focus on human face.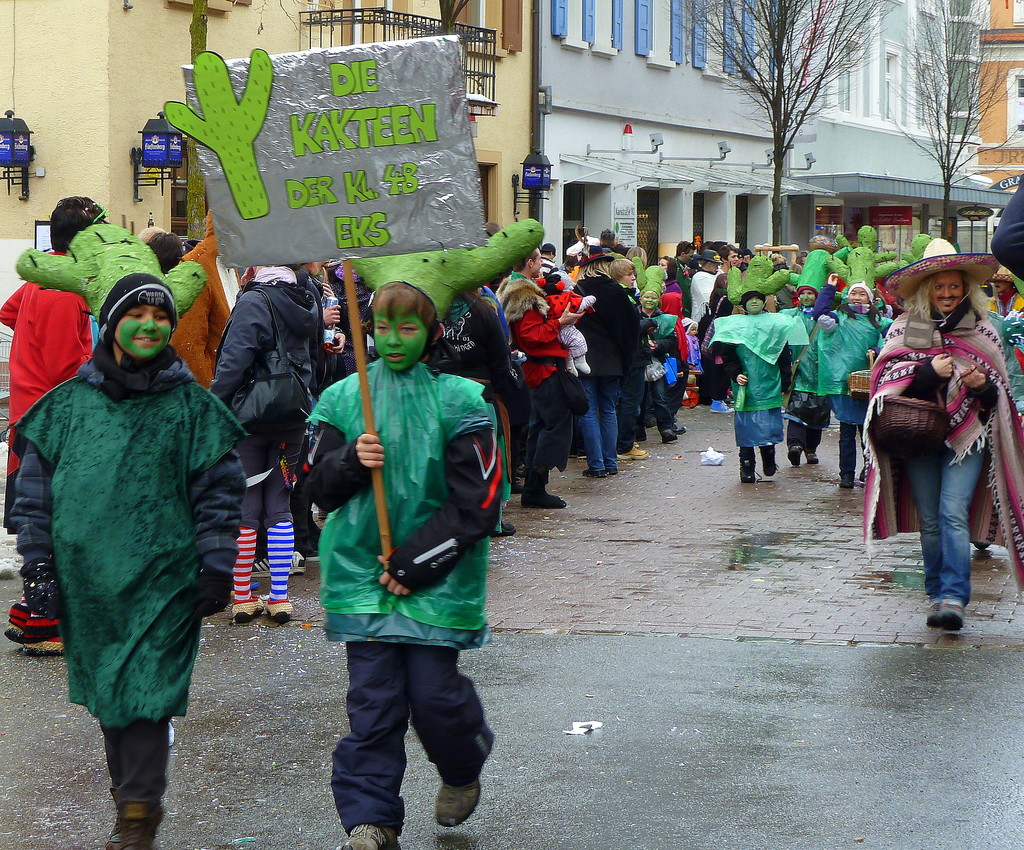
Focused at left=531, top=250, right=541, bottom=273.
